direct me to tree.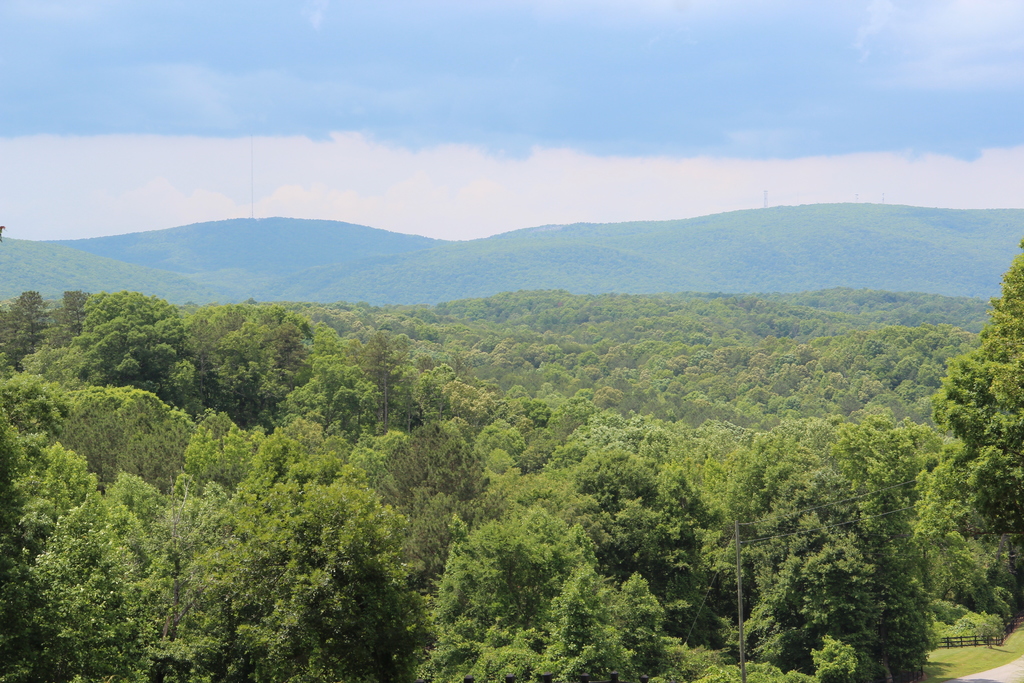
Direction: bbox=(56, 282, 198, 437).
